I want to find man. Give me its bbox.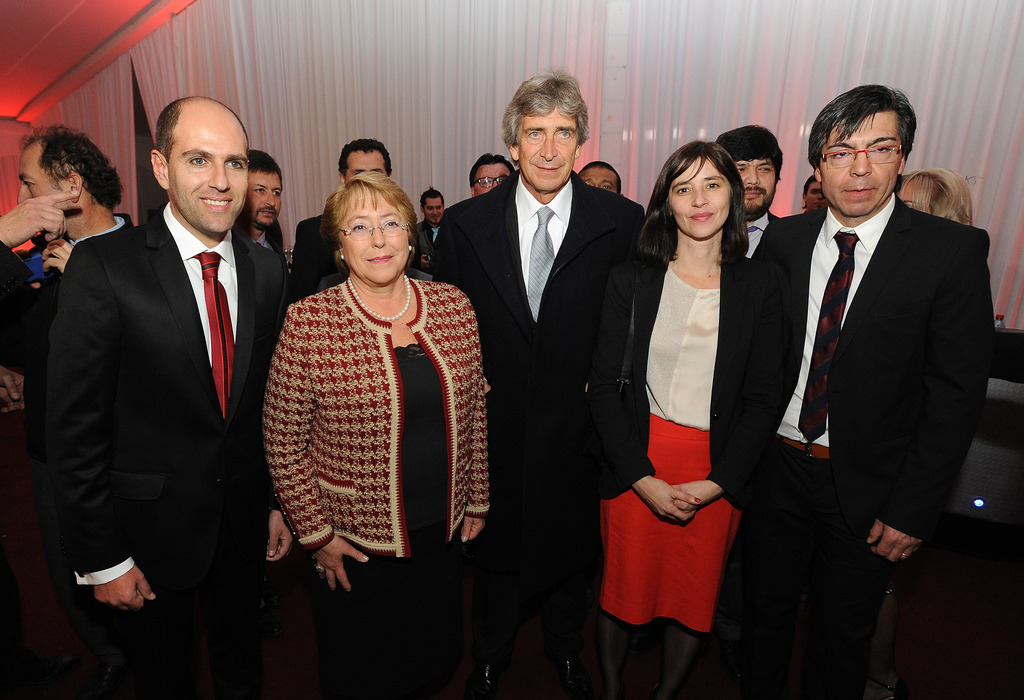
box(405, 183, 448, 258).
